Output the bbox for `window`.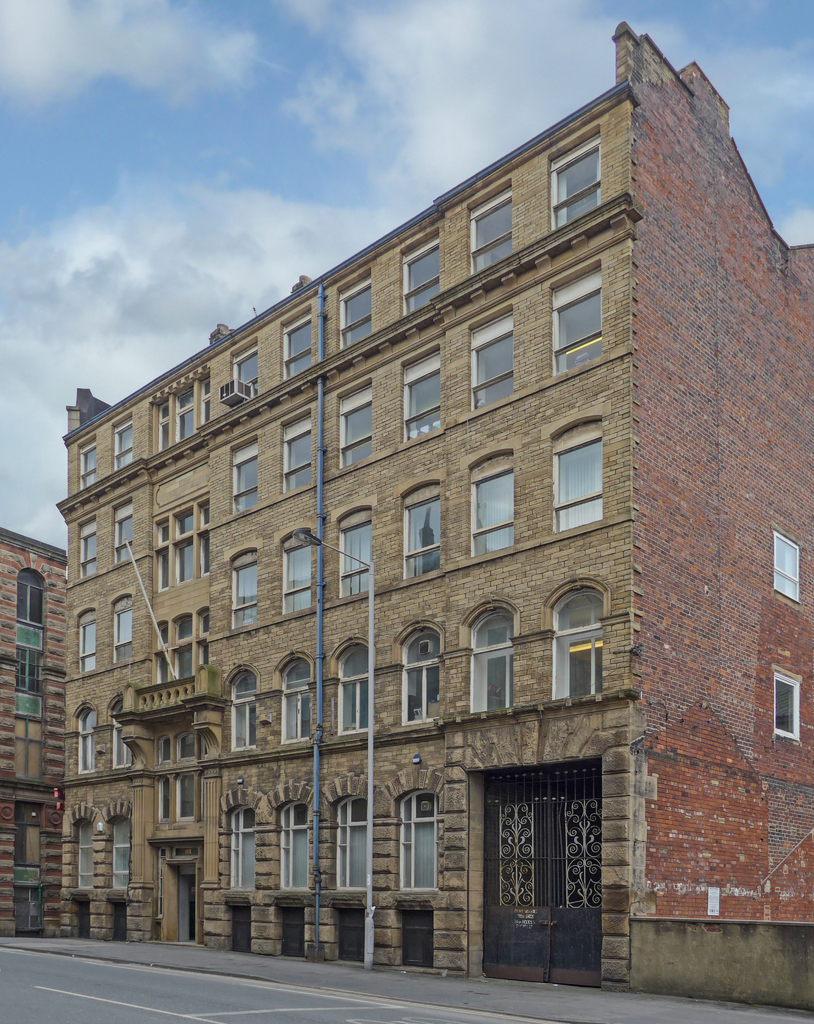
bbox=(556, 572, 616, 709).
